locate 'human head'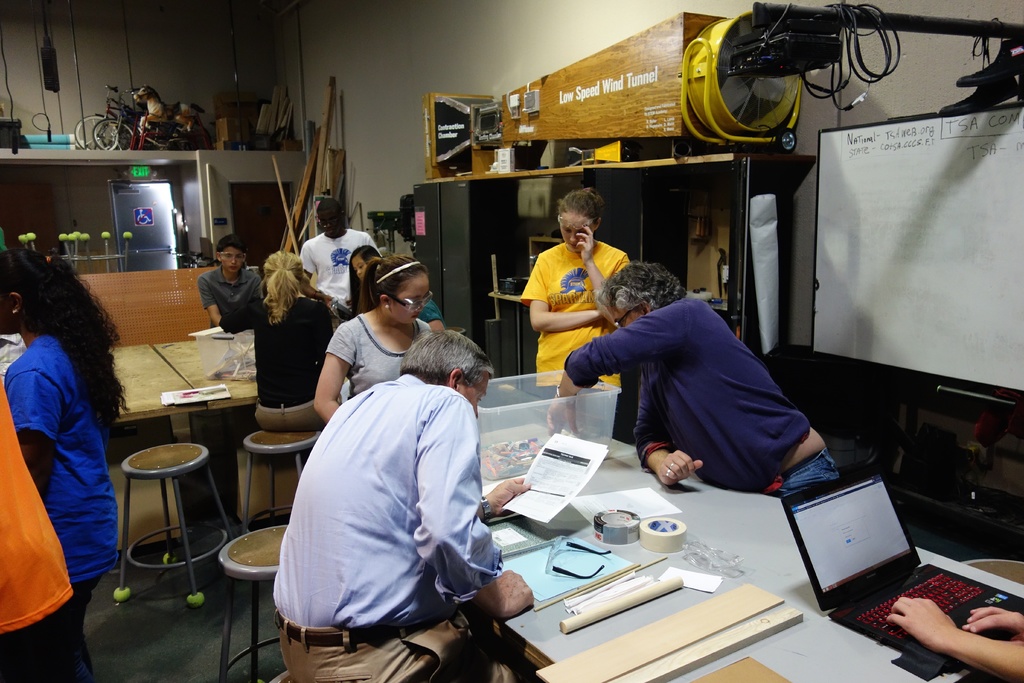
<bbox>363, 255, 435, 327</bbox>
